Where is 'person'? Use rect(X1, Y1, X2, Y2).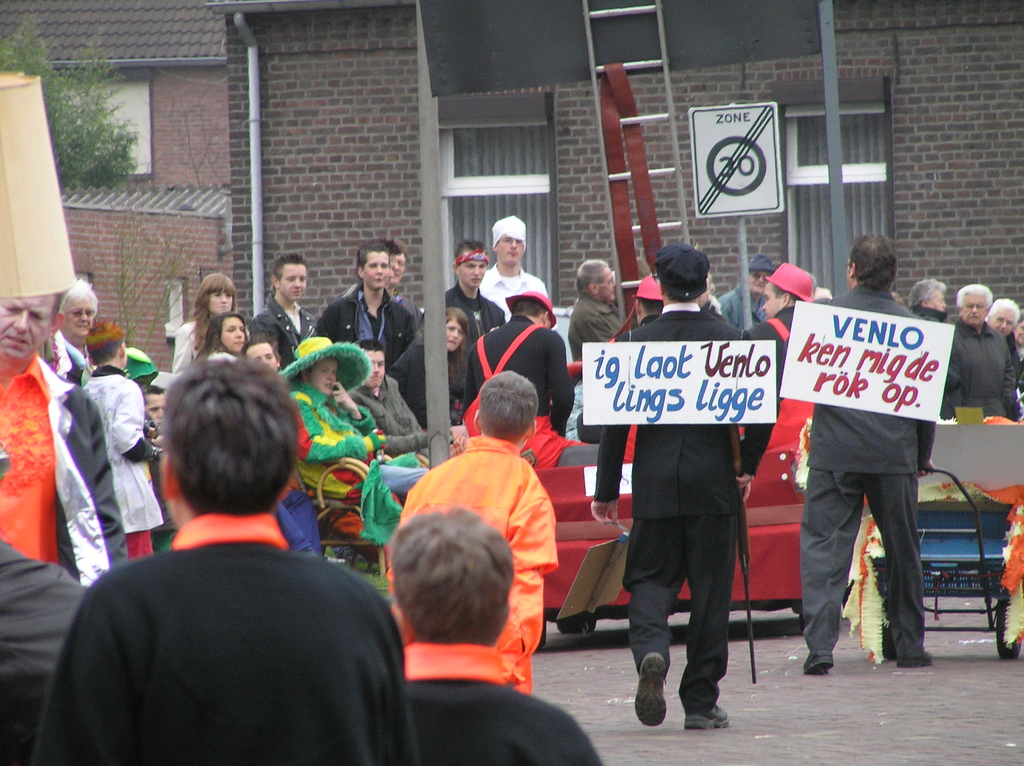
rect(255, 251, 311, 375).
